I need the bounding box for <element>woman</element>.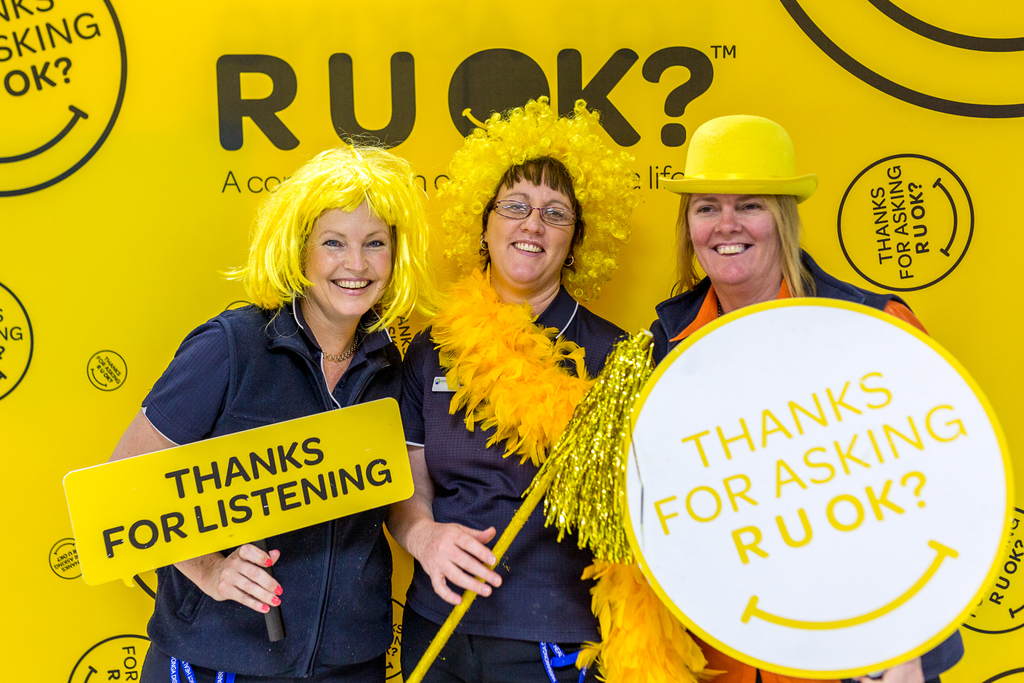
Here it is: detection(651, 111, 959, 682).
